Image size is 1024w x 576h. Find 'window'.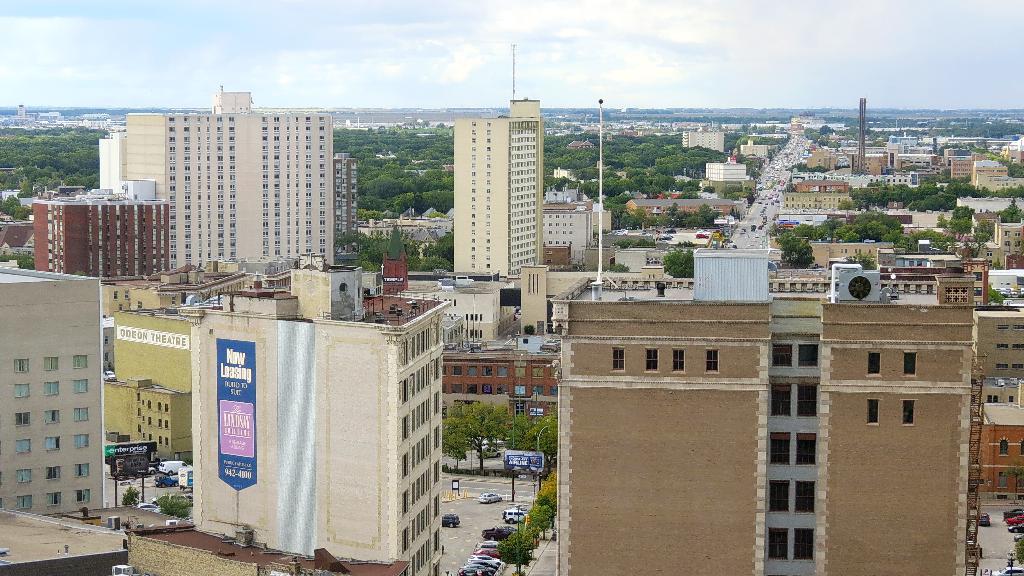
73, 356, 89, 370.
